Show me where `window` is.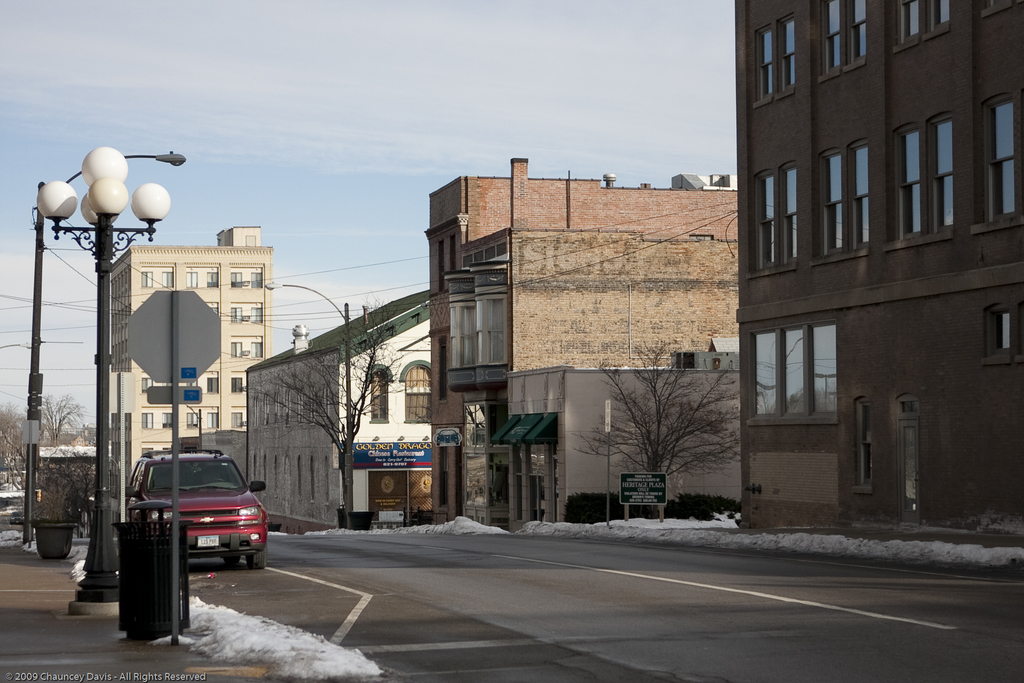
`window` is at [748,327,780,423].
